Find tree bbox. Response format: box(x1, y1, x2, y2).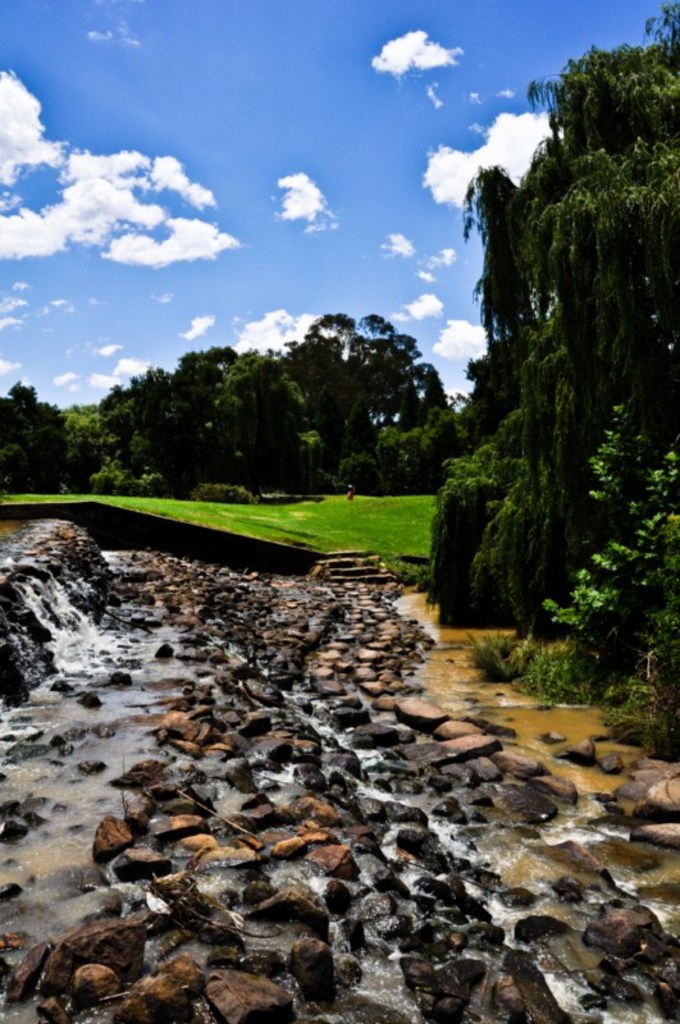
box(428, 0, 679, 709).
